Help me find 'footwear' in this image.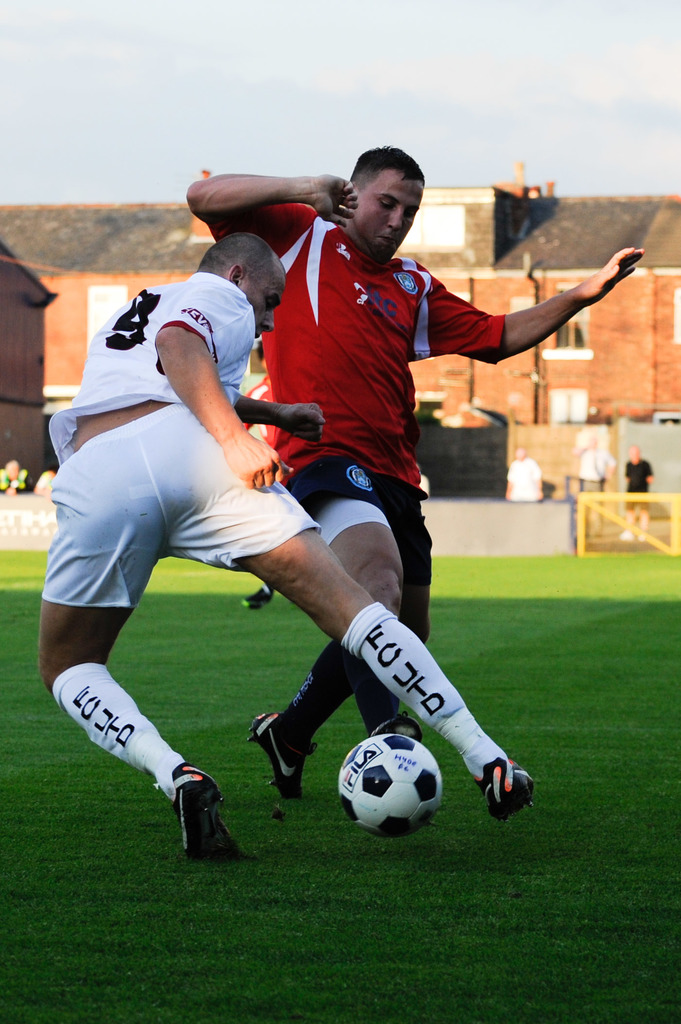
Found it: bbox=(253, 711, 316, 796).
